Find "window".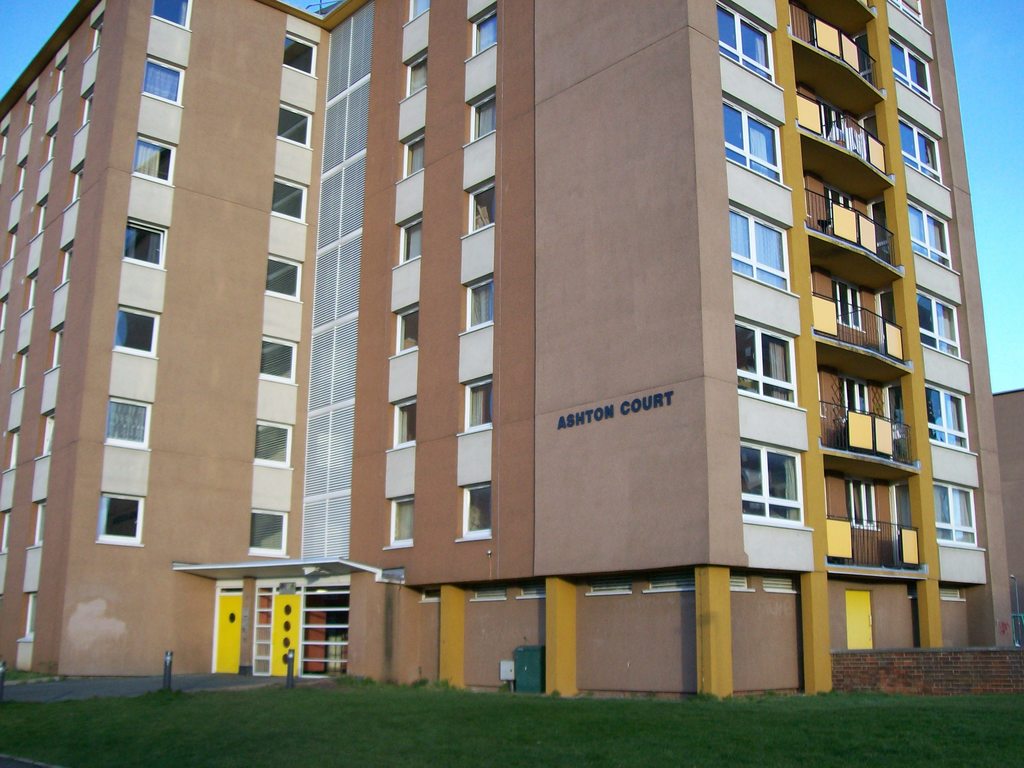
bbox=[698, 0, 783, 100].
